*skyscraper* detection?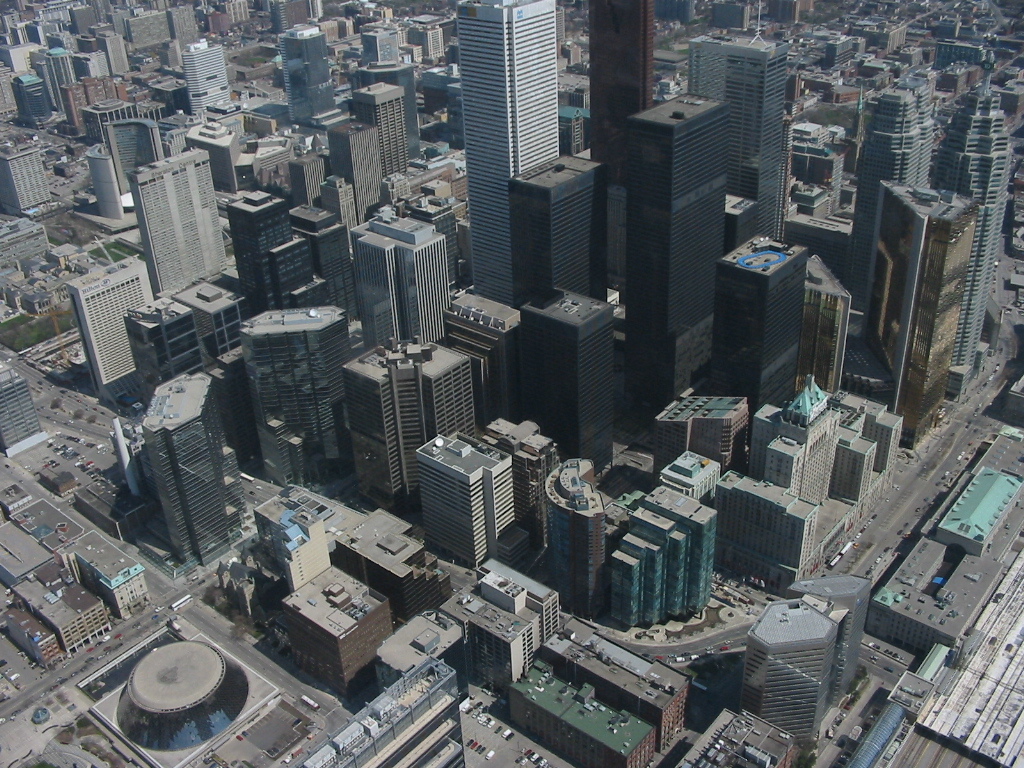
box=[591, 0, 659, 190]
